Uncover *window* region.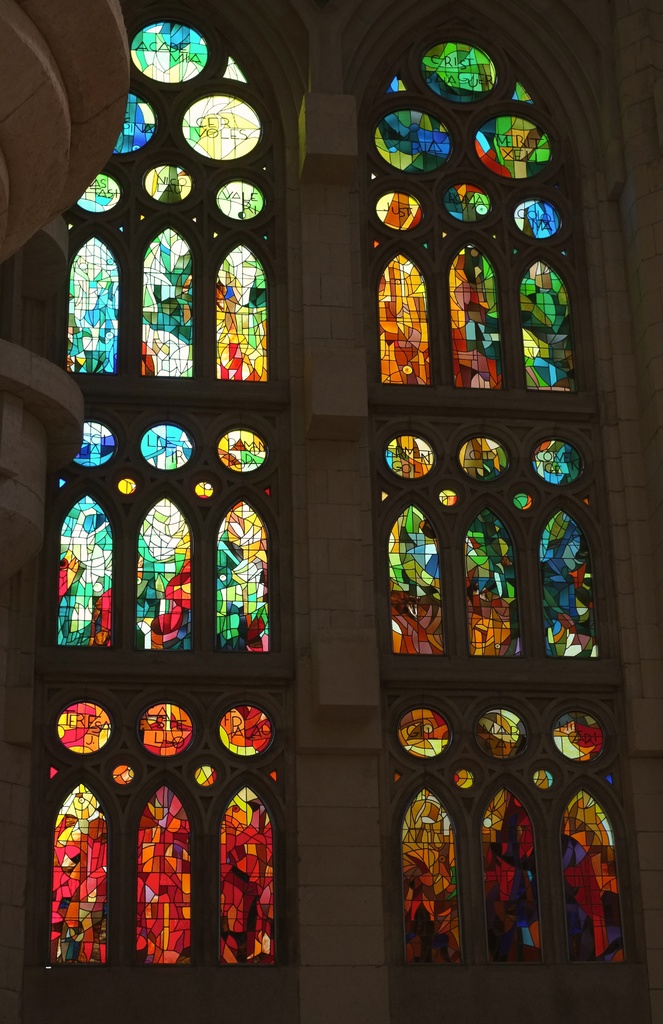
Uncovered: crop(222, 236, 269, 376).
